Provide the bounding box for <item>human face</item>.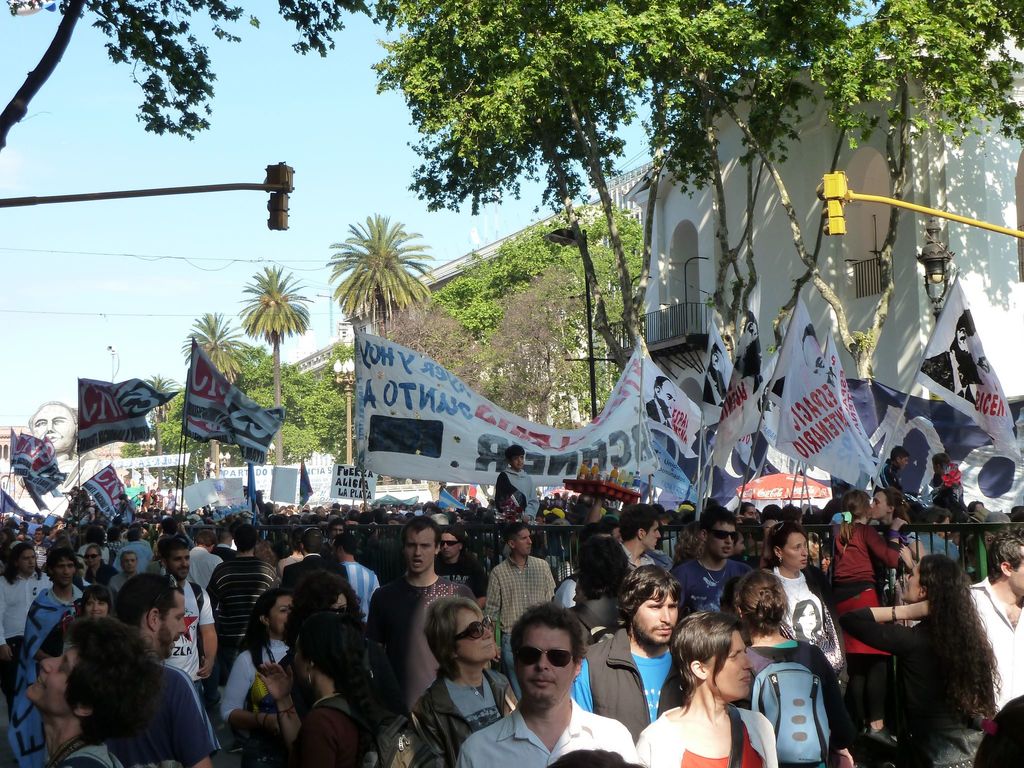
[left=330, top=528, right=345, bottom=536].
